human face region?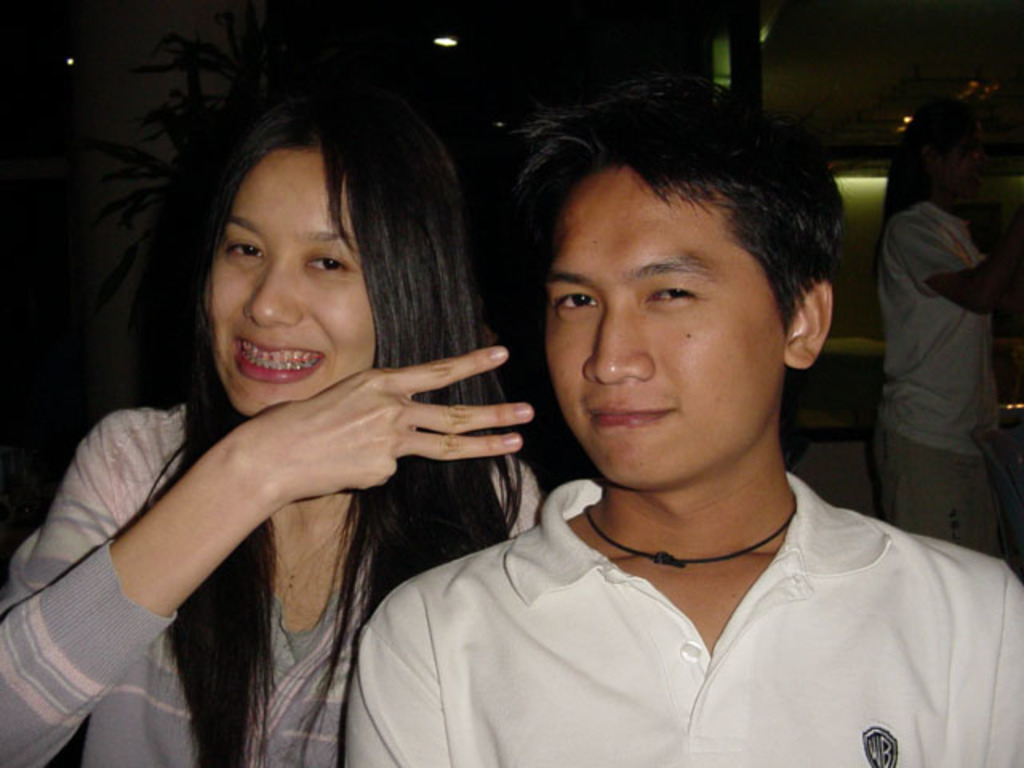
x1=542 y1=150 x2=792 y2=498
